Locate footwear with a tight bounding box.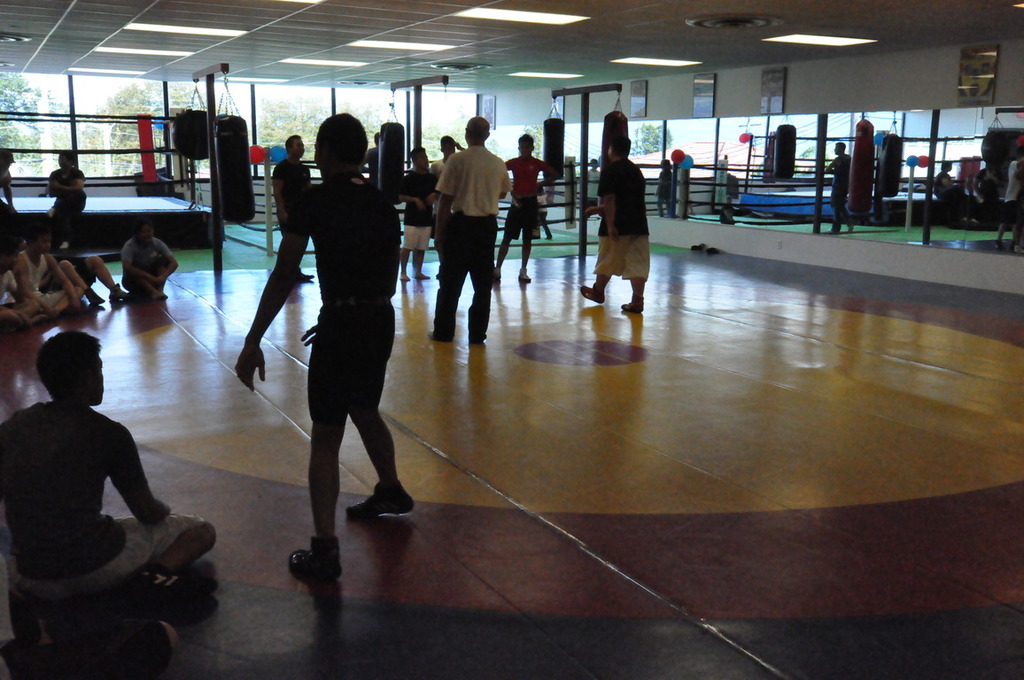
select_region(351, 483, 407, 516).
